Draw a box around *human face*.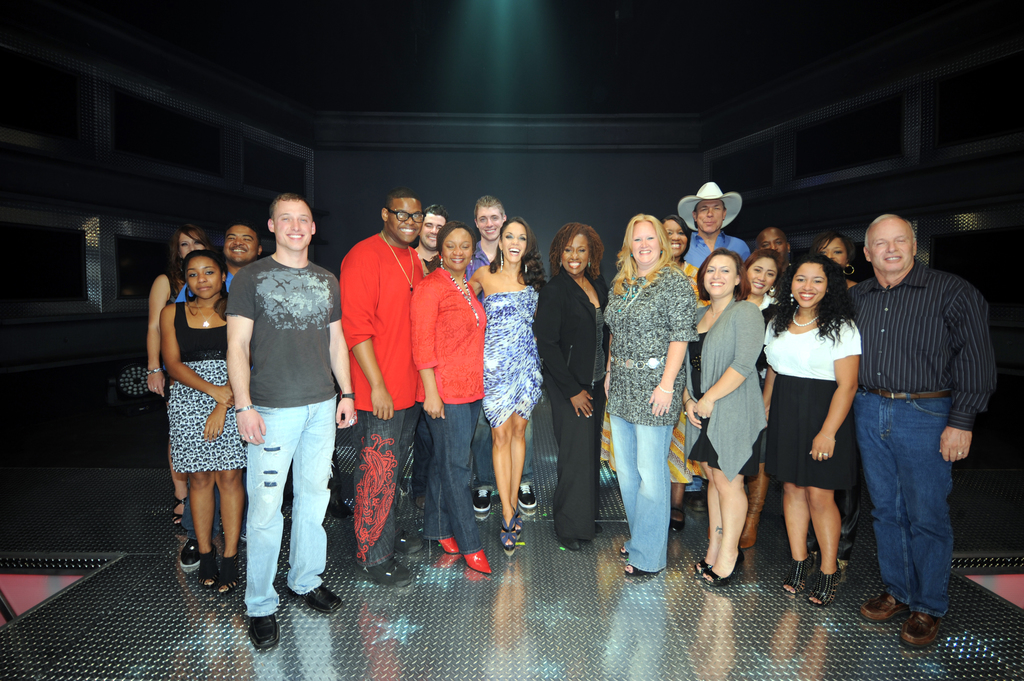
region(444, 227, 472, 275).
